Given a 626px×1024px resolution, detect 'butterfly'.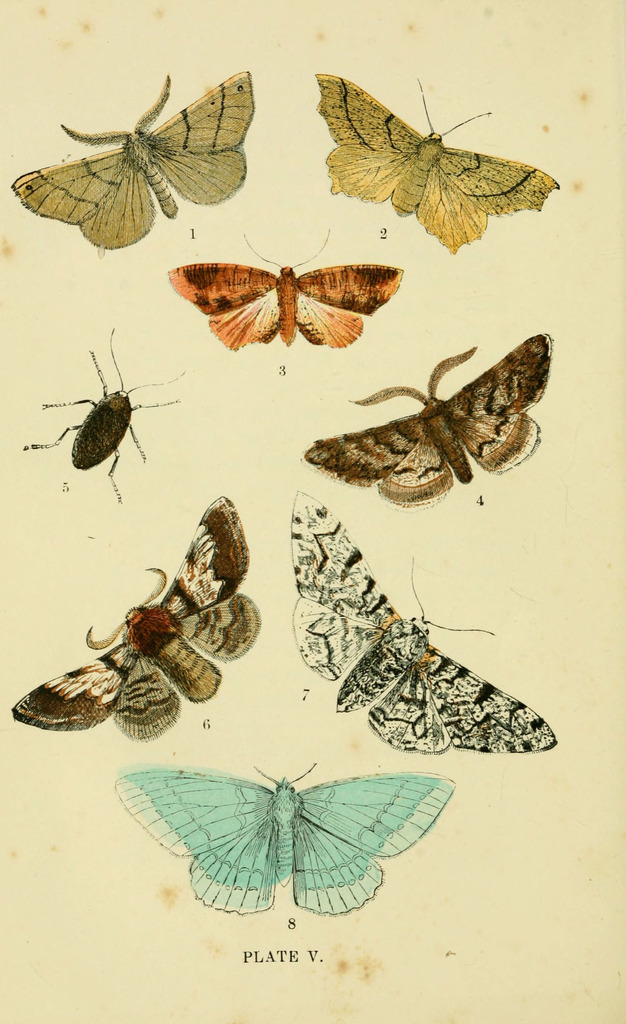
bbox=(13, 492, 256, 733).
